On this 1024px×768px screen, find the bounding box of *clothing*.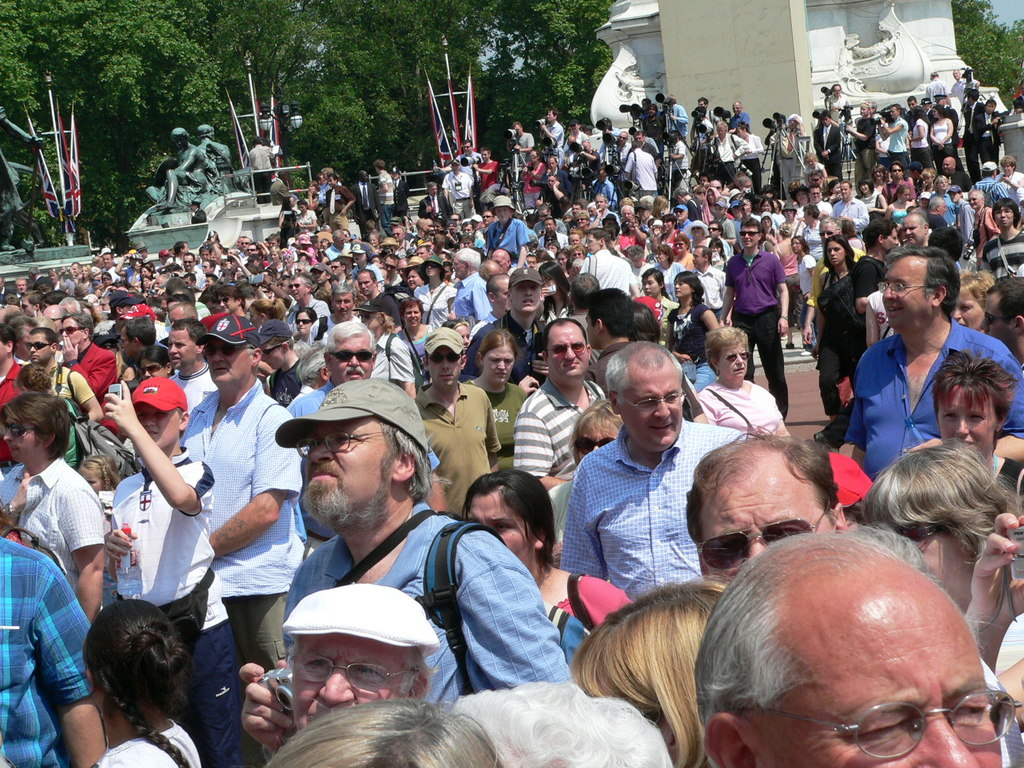
Bounding box: bbox=[0, 355, 19, 468].
